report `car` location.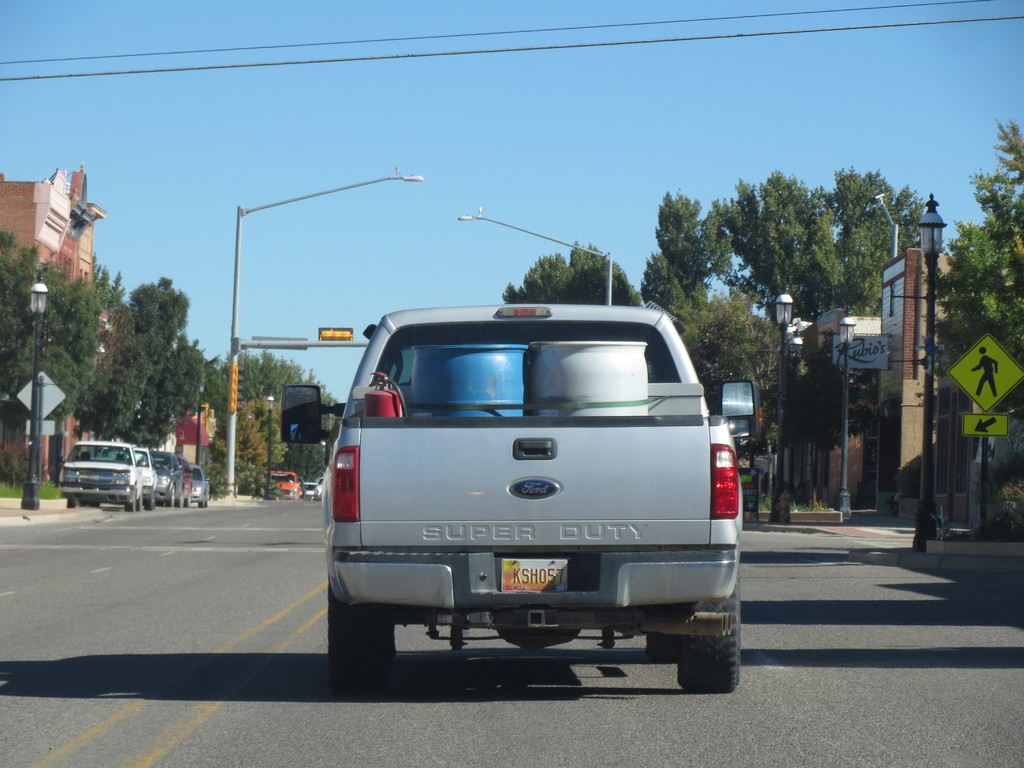
Report: Rect(295, 477, 304, 497).
